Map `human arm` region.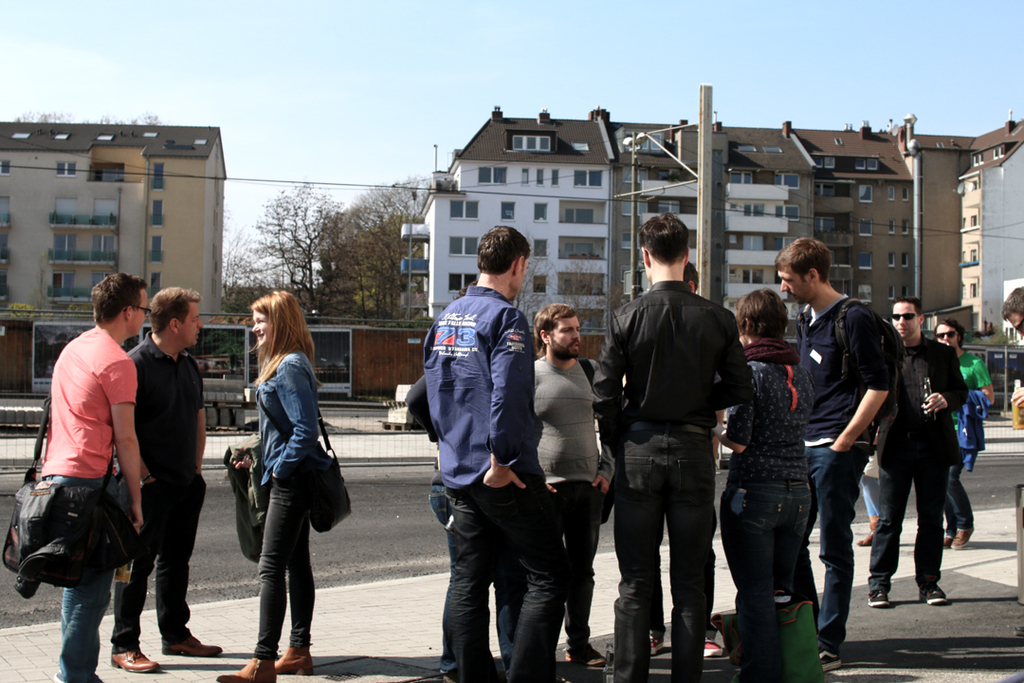
Mapped to pyautogui.locateOnScreen(711, 359, 760, 453).
